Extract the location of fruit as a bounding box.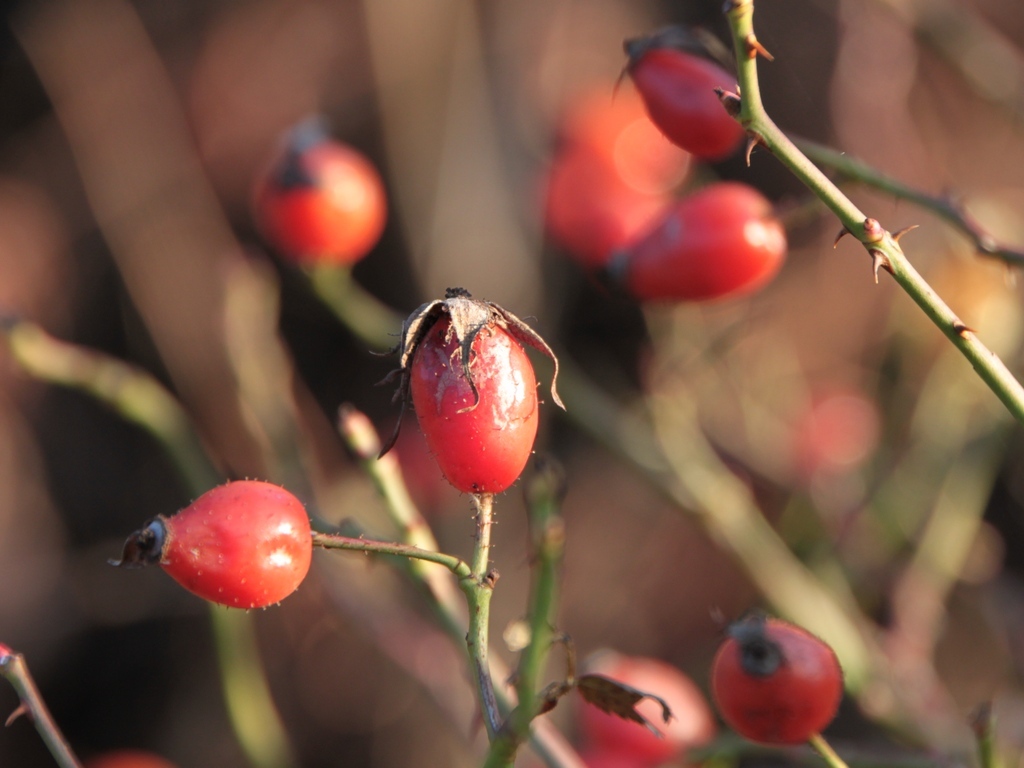
<box>576,649,718,767</box>.
